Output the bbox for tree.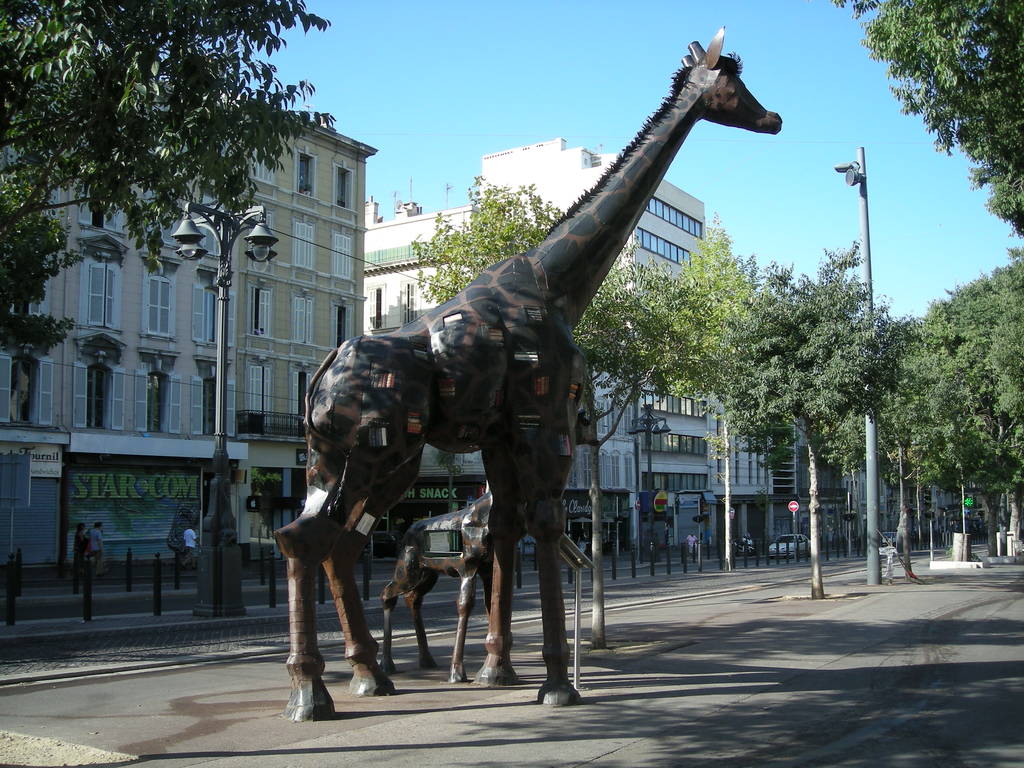
detection(0, 0, 337, 364).
